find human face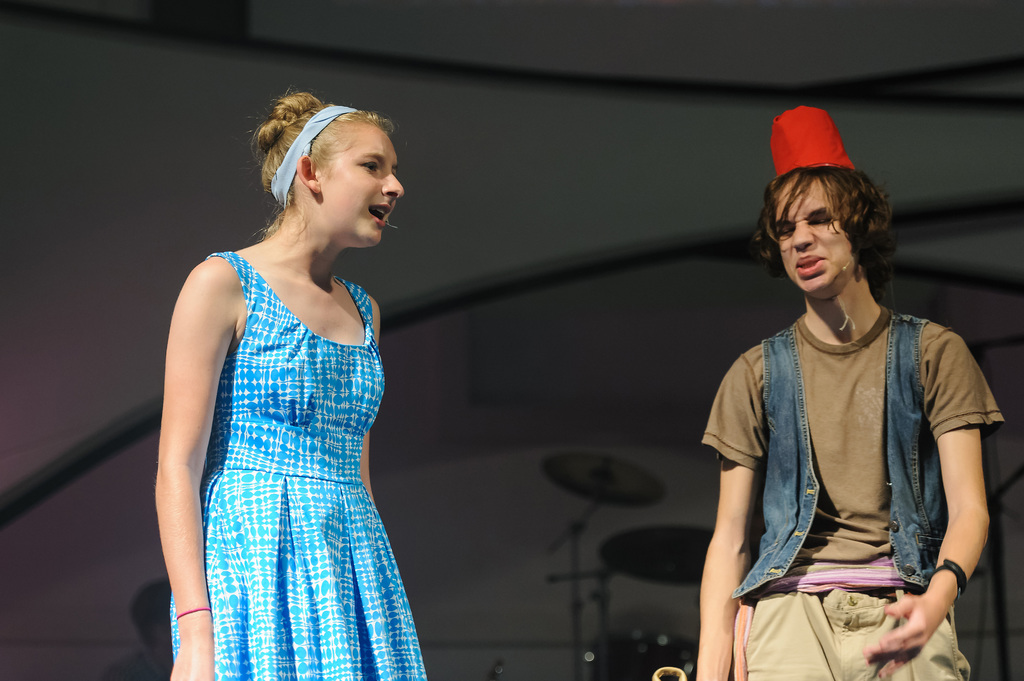
{"x1": 322, "y1": 127, "x2": 401, "y2": 252}
